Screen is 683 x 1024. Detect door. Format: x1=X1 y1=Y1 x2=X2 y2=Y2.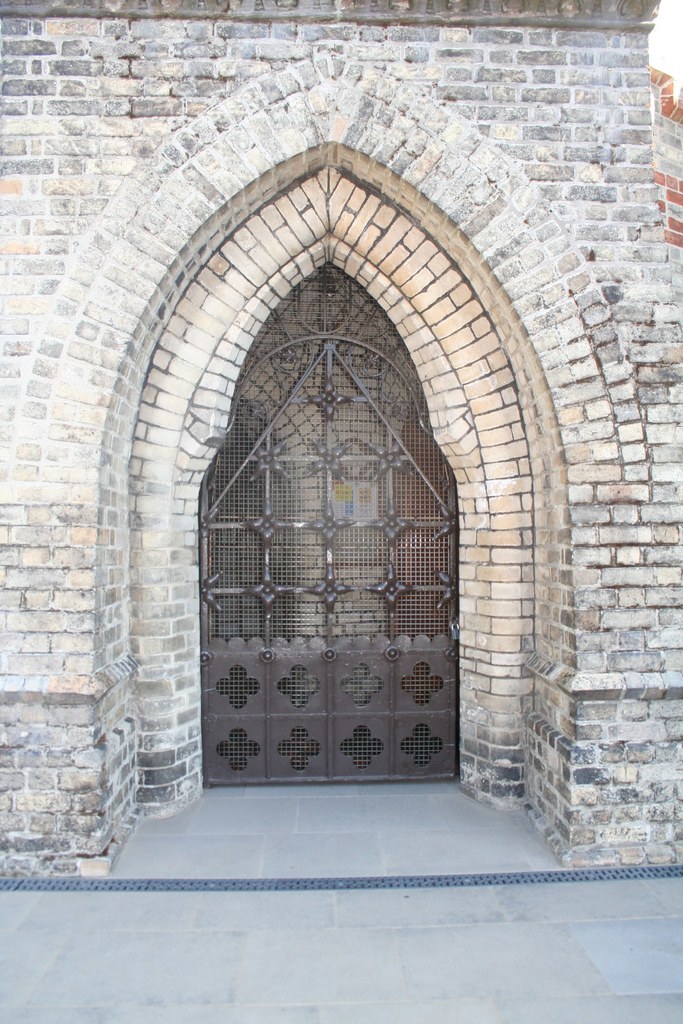
x1=185 y1=248 x2=457 y2=798.
